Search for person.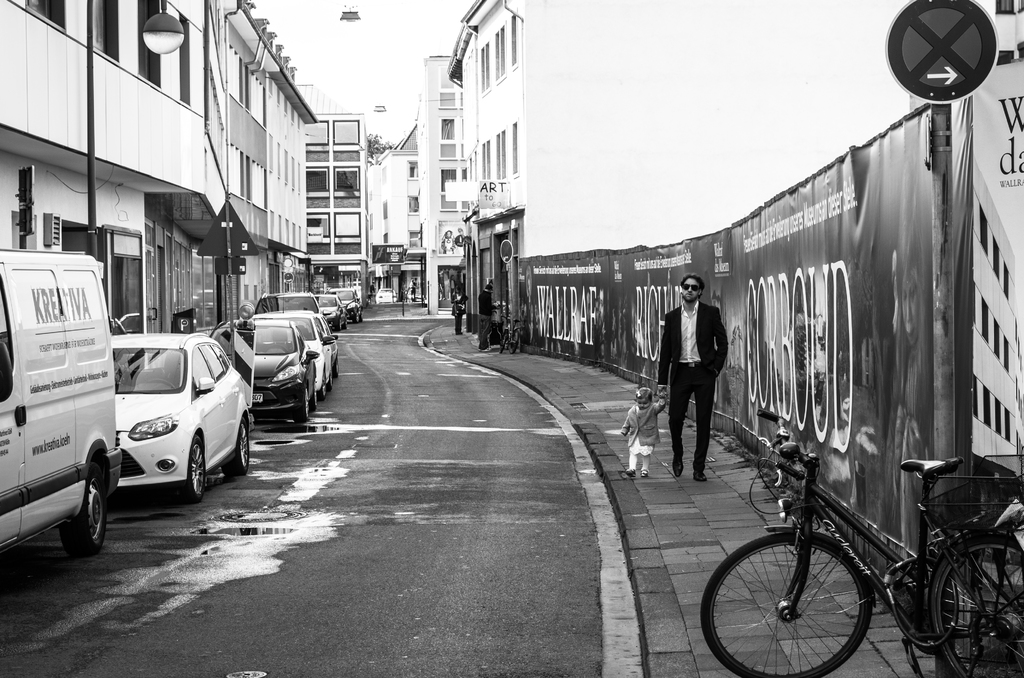
Found at box(622, 387, 667, 480).
